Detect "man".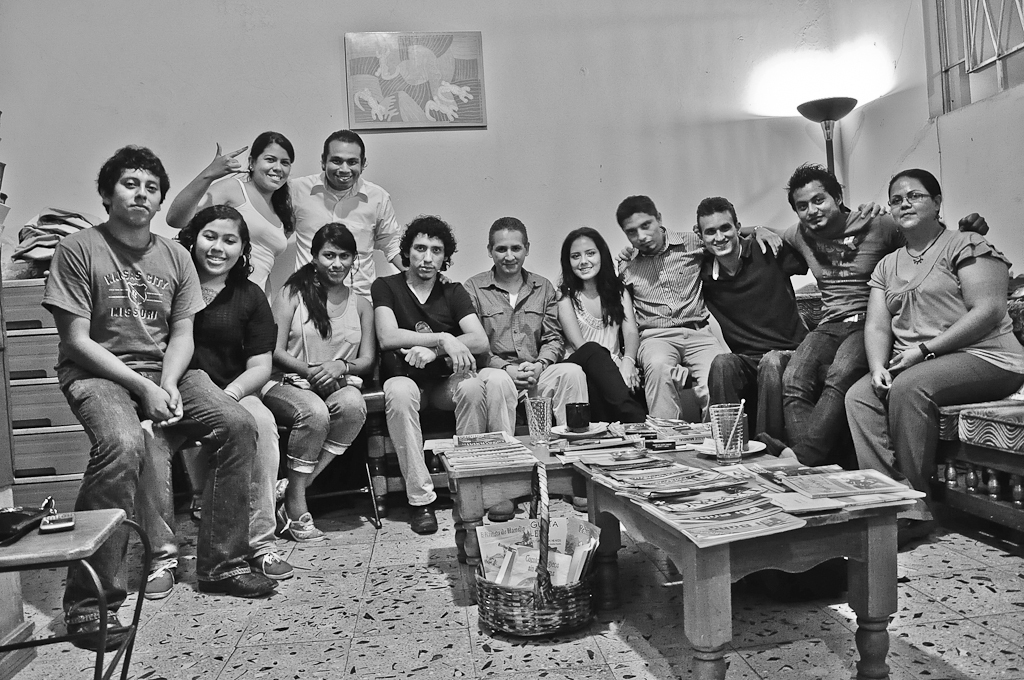
Detected at bbox(28, 110, 178, 655).
